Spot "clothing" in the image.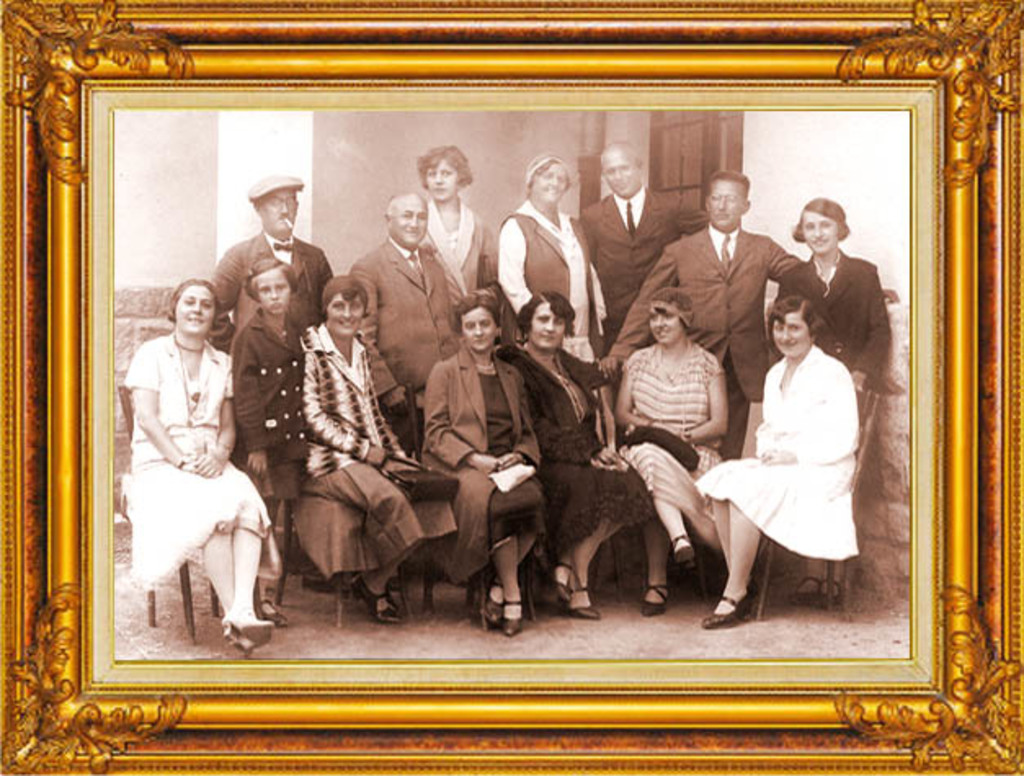
"clothing" found at 119 325 271 586.
